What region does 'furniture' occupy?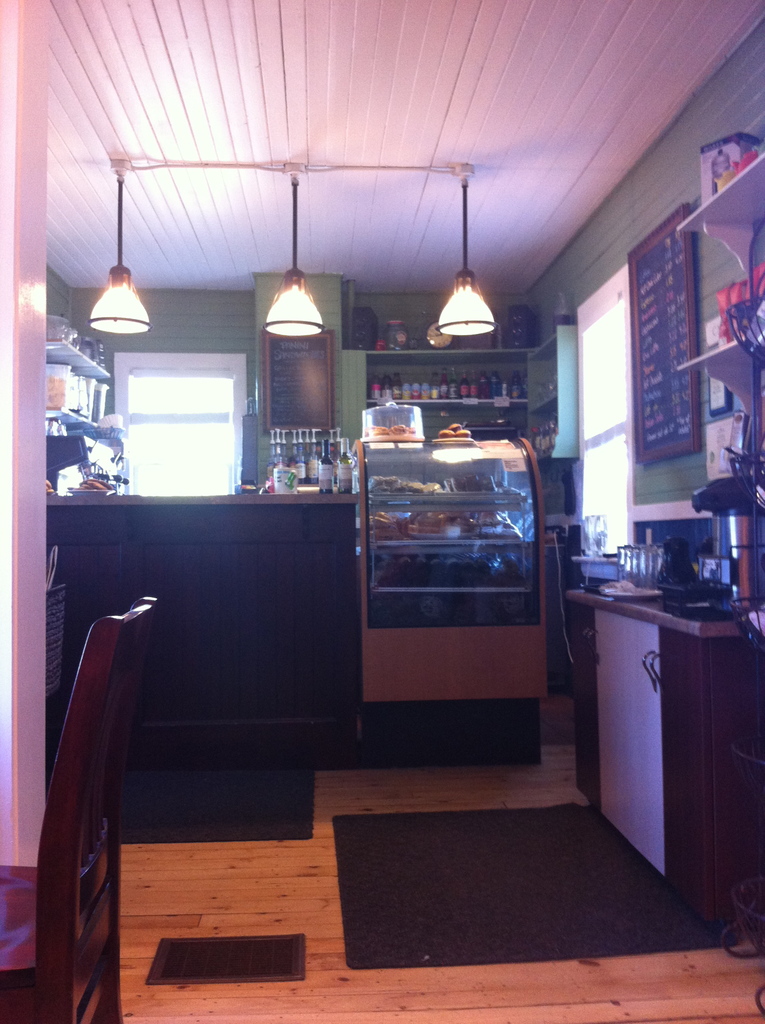
bbox=(43, 493, 367, 772).
